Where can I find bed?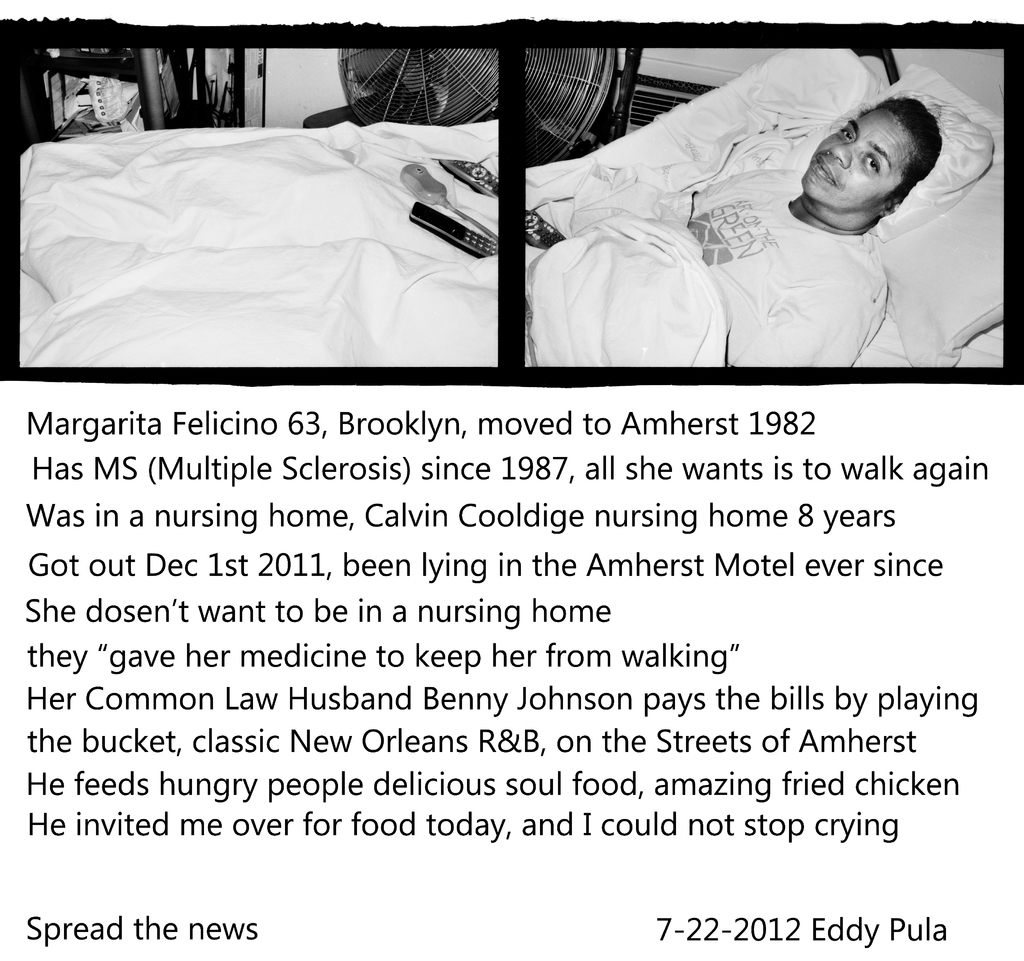
You can find it at (520,45,1021,370).
